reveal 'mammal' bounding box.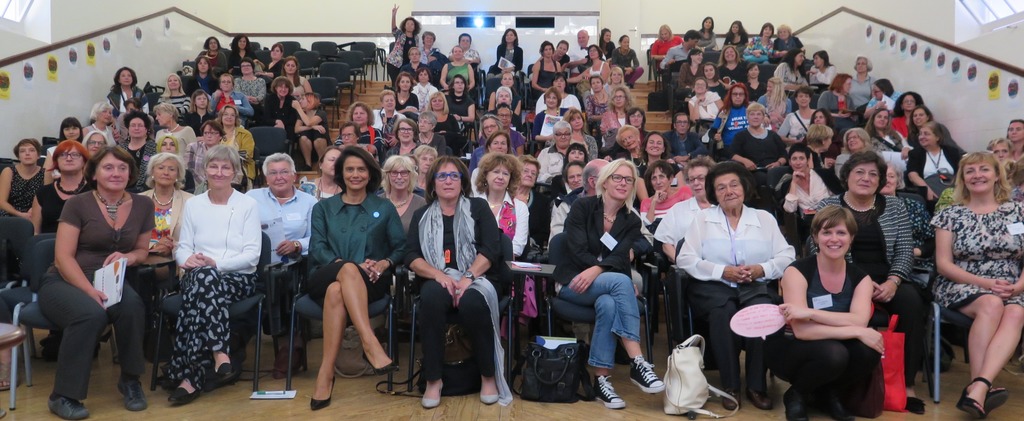
Revealed: 989 138 1014 166.
